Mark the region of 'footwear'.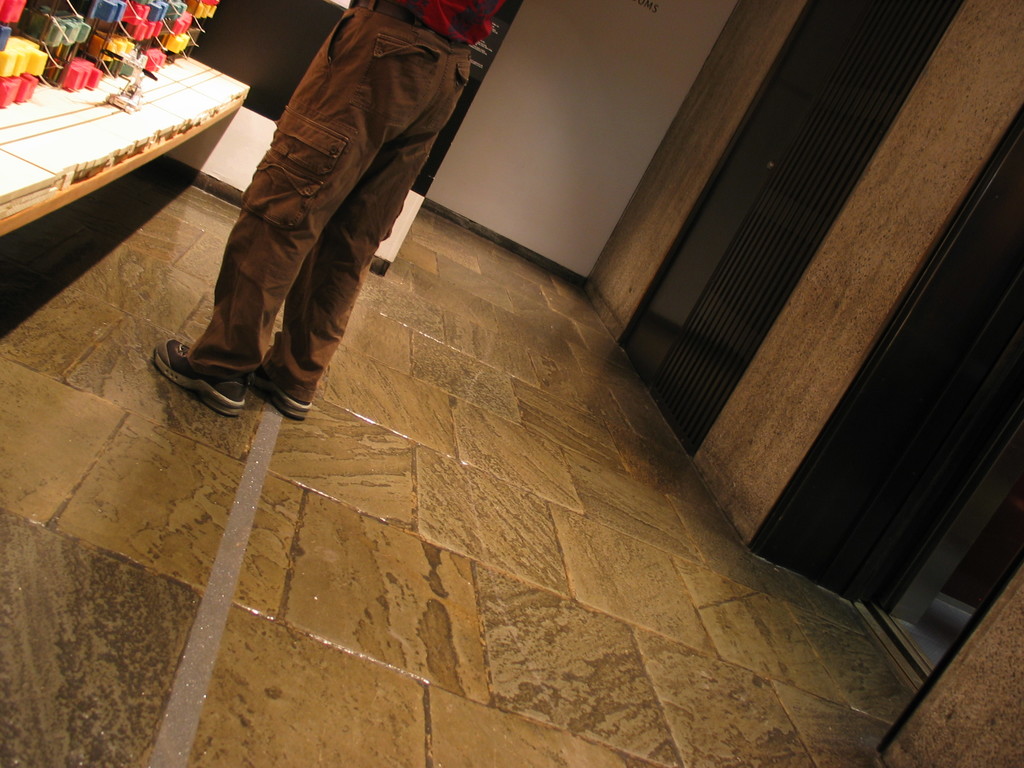
Region: pyautogui.locateOnScreen(253, 383, 307, 420).
